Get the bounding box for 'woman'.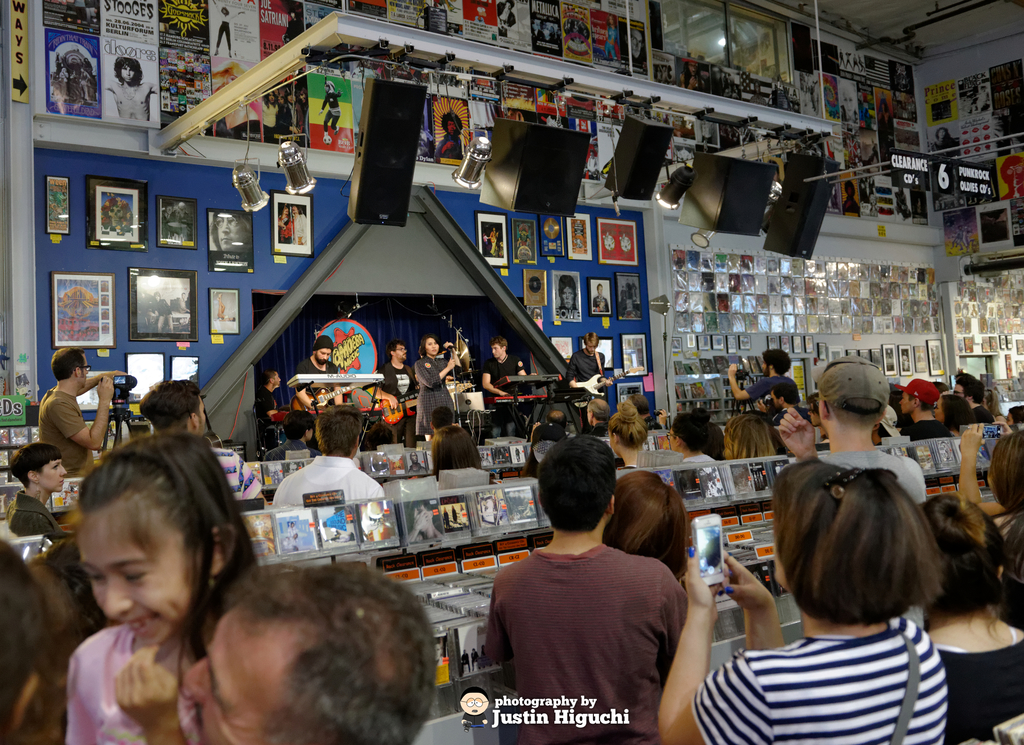
(660,455,950,744).
